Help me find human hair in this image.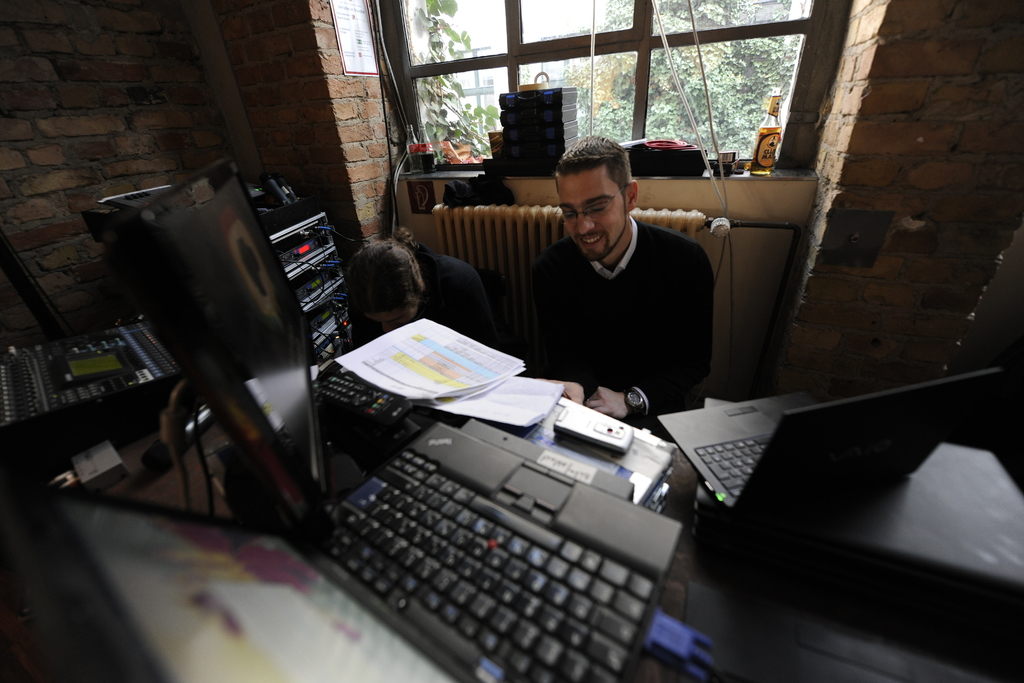
Found it: 557,129,628,194.
